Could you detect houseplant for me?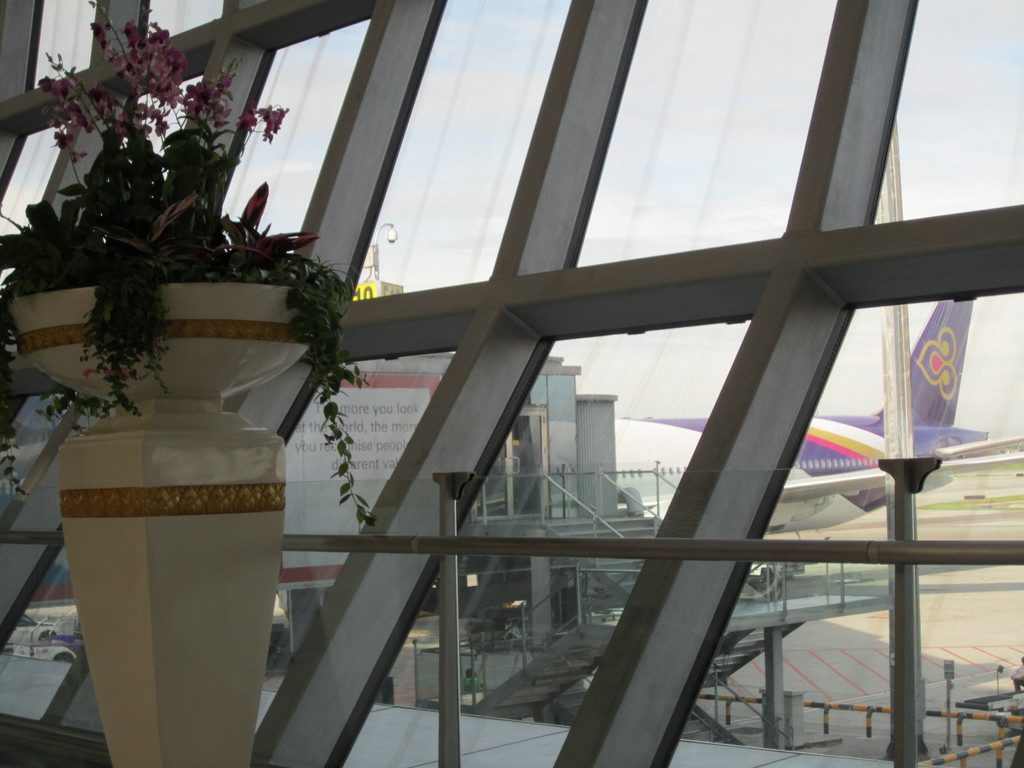
Detection result: 0 0 378 767.
